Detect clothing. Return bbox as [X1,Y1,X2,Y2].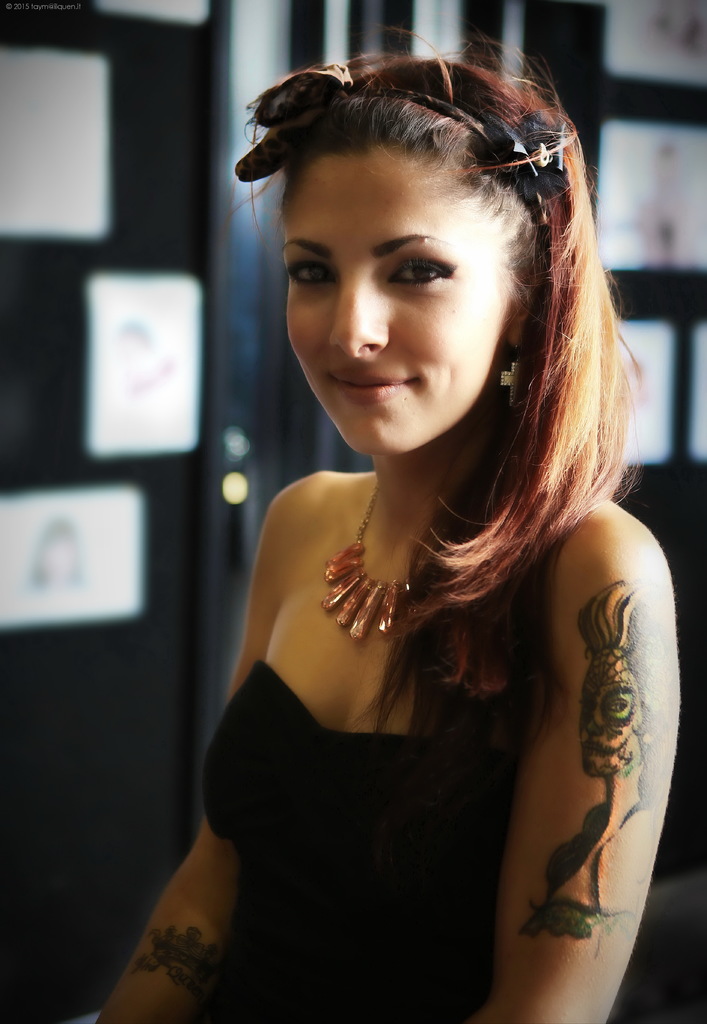
[198,657,515,1023].
